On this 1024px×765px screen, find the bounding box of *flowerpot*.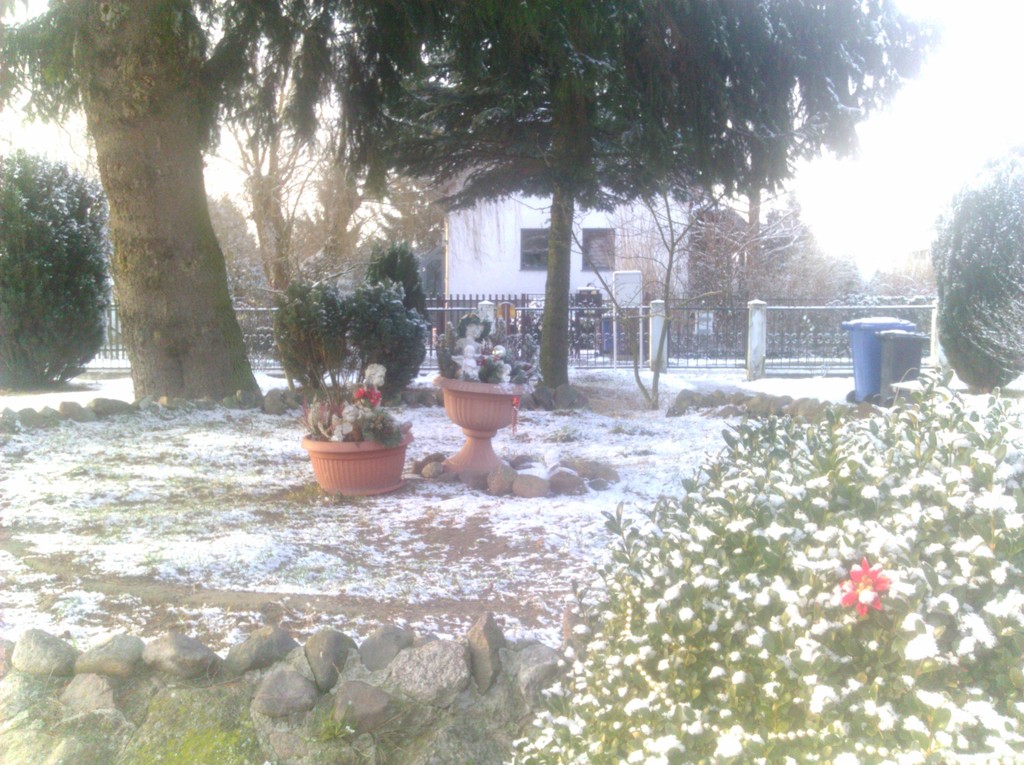
Bounding box: box(300, 419, 416, 493).
